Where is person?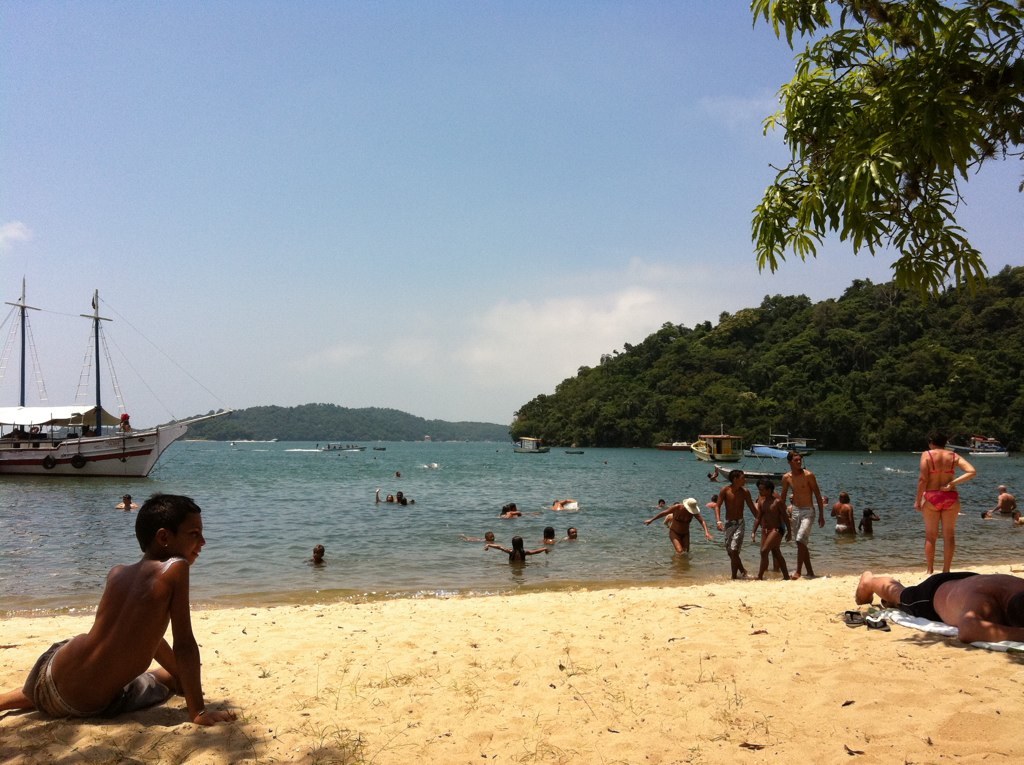
region(857, 505, 880, 539).
